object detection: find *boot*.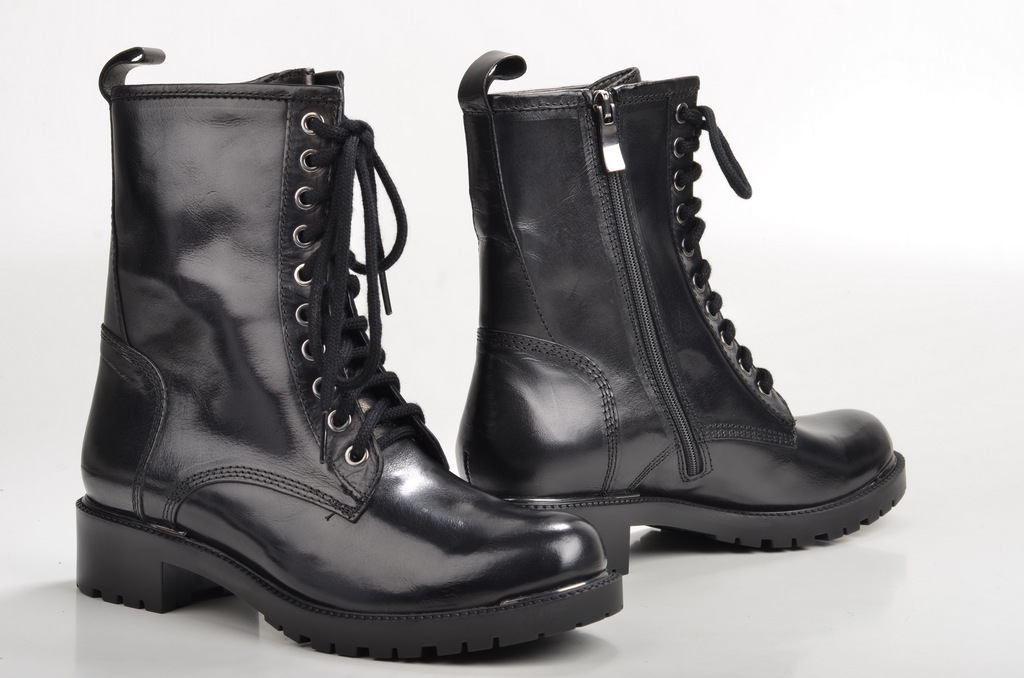
[x1=455, y1=58, x2=906, y2=580].
